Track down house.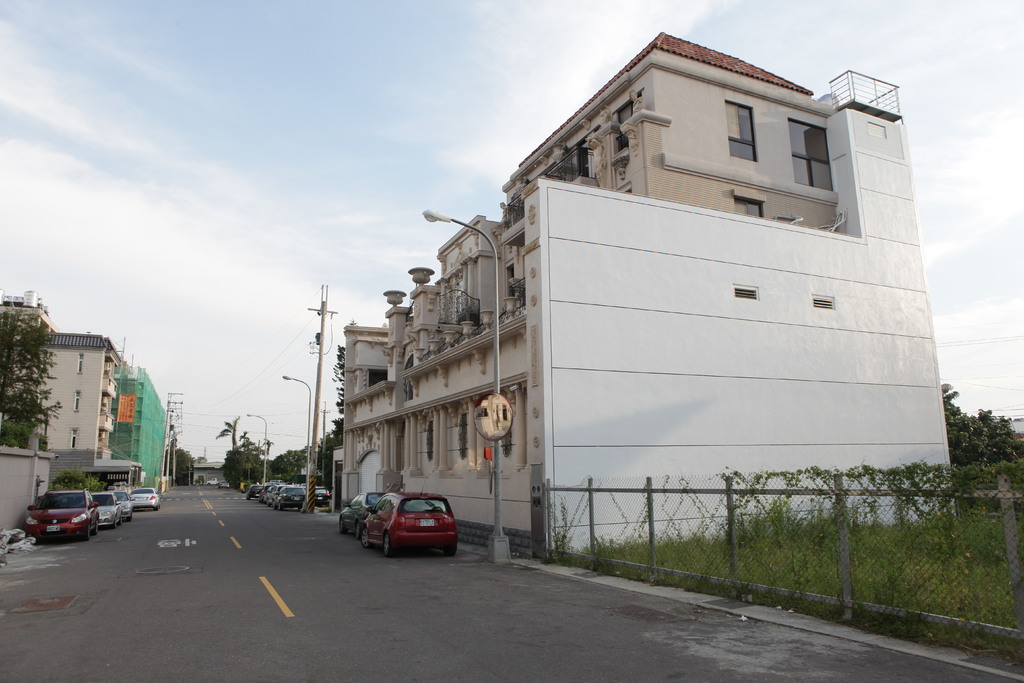
Tracked to [left=0, top=325, right=134, bottom=493].
